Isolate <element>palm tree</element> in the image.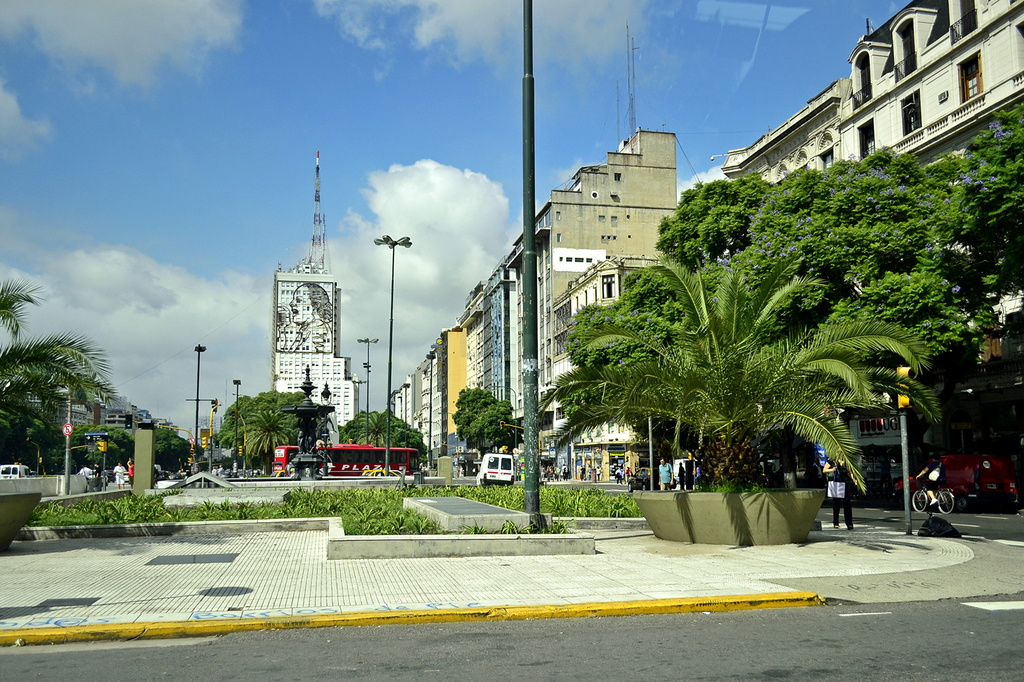
Isolated region: 0/274/123/457.
